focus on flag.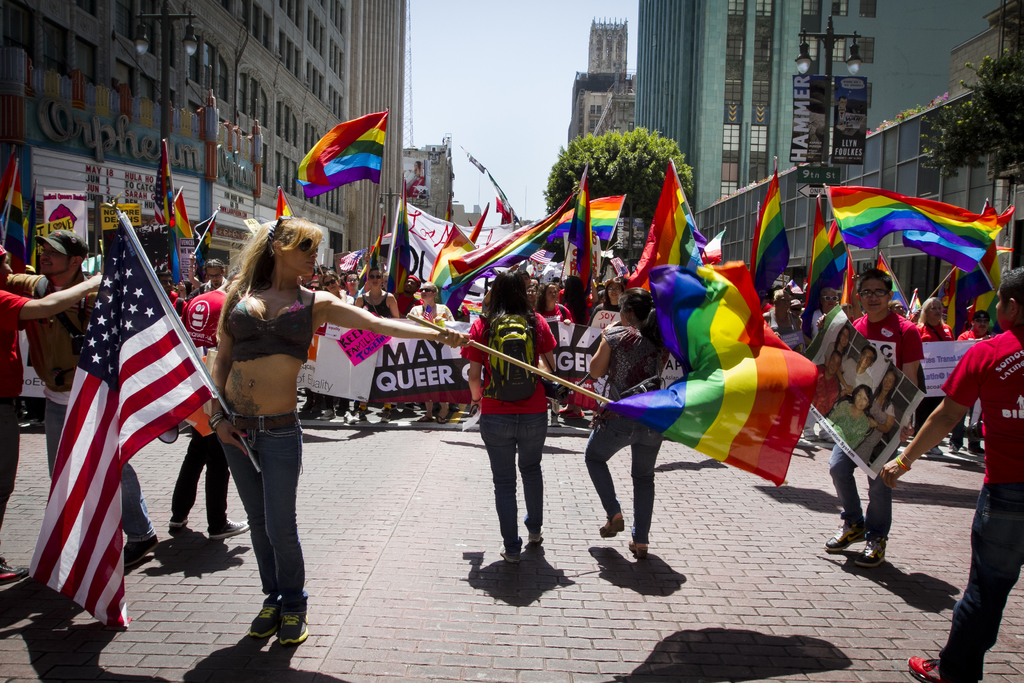
Focused at BBox(621, 158, 693, 298).
